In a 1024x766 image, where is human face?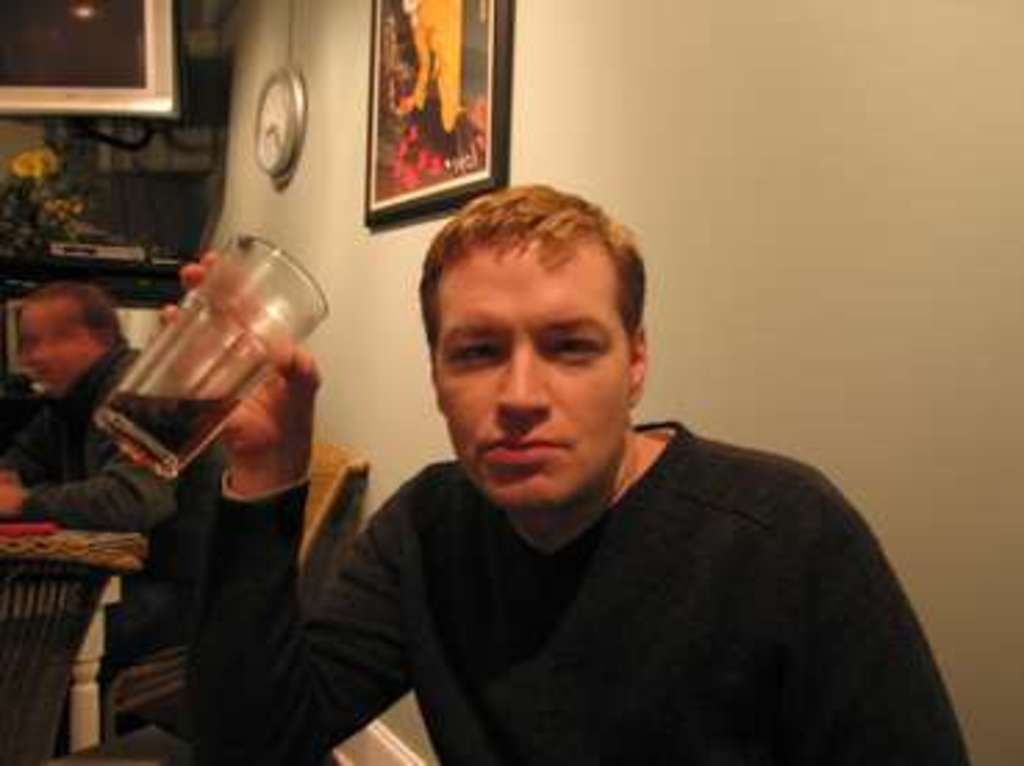
bbox=(22, 308, 83, 391).
